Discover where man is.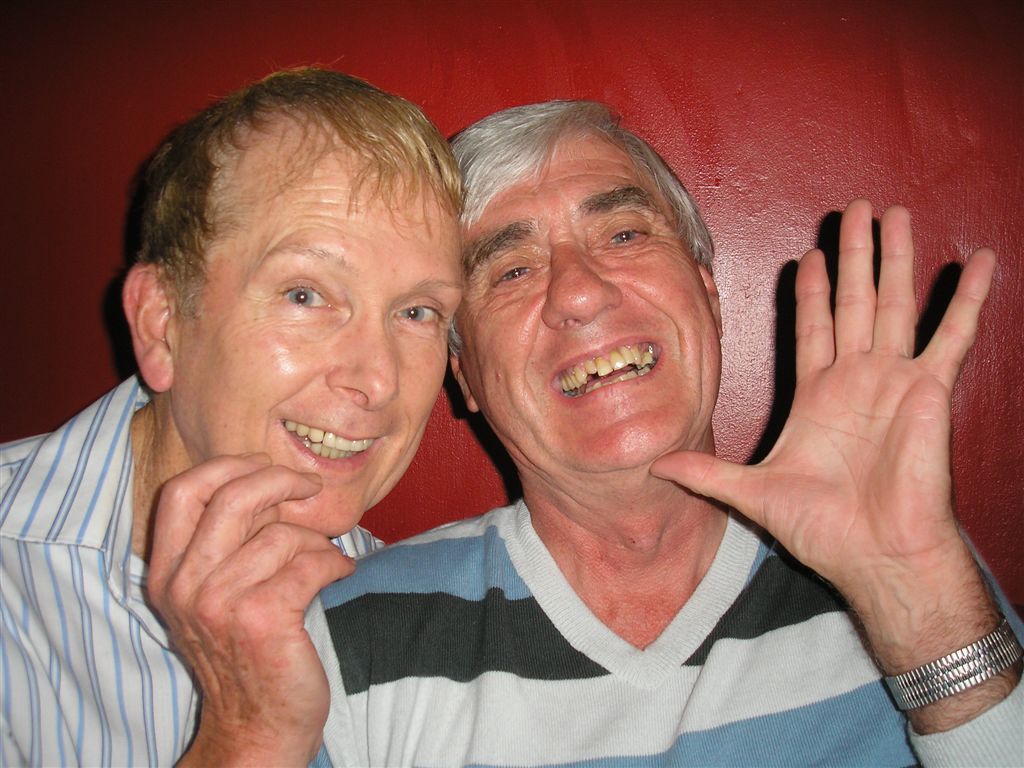
Discovered at BBox(267, 96, 948, 751).
